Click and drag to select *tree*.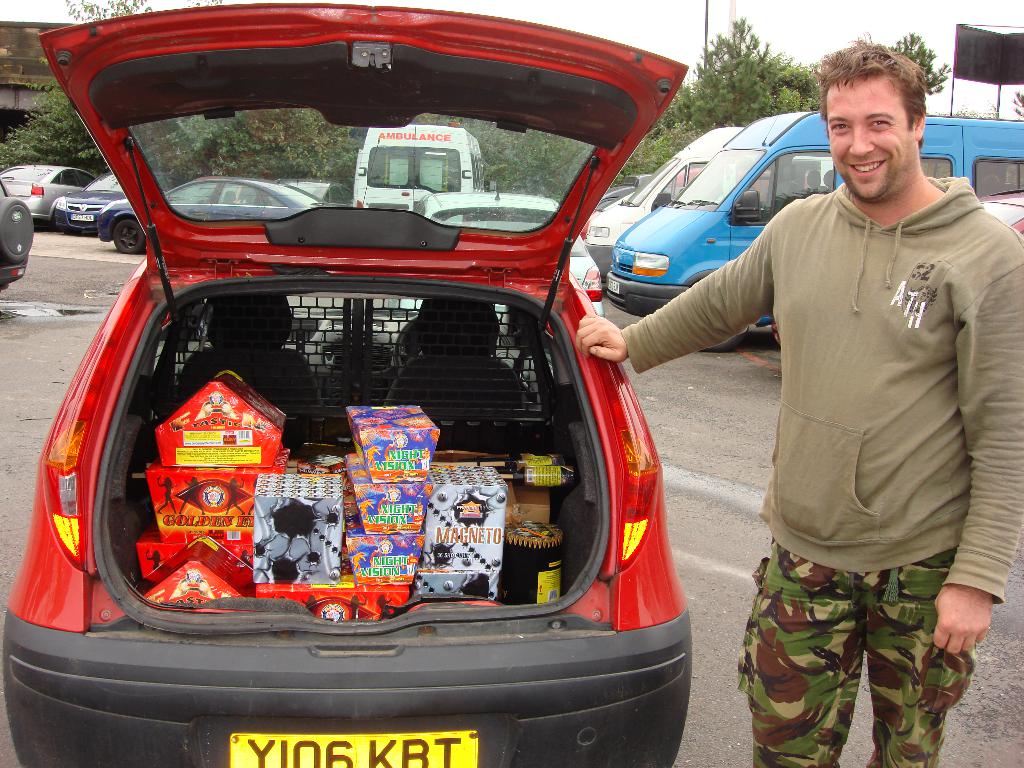
Selection: x1=408 y1=107 x2=602 y2=197.
